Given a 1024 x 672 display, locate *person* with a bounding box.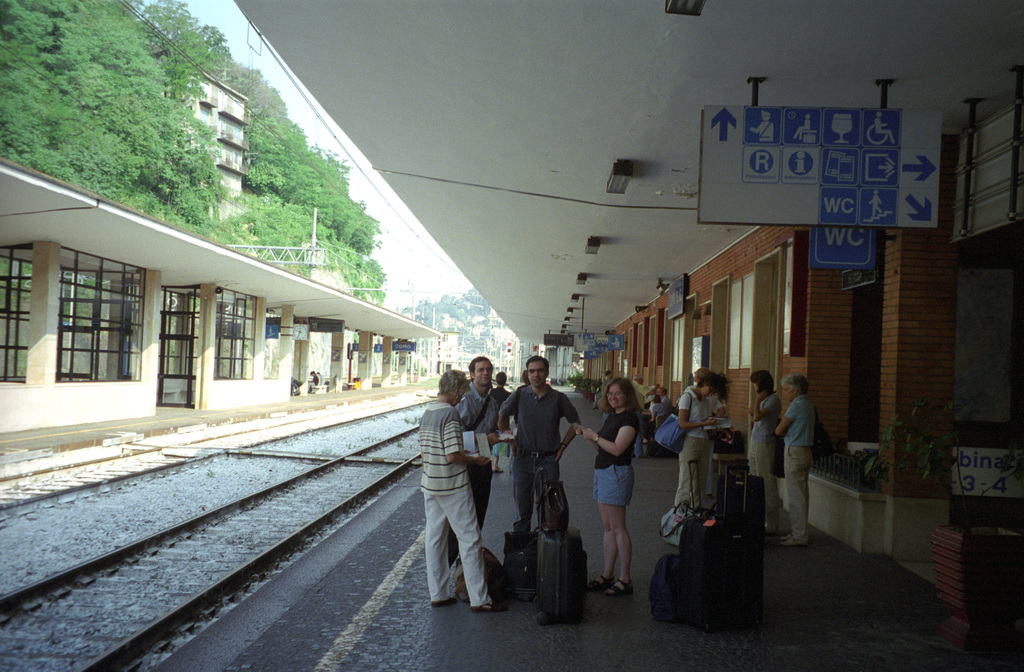
Located: 304 367 321 386.
